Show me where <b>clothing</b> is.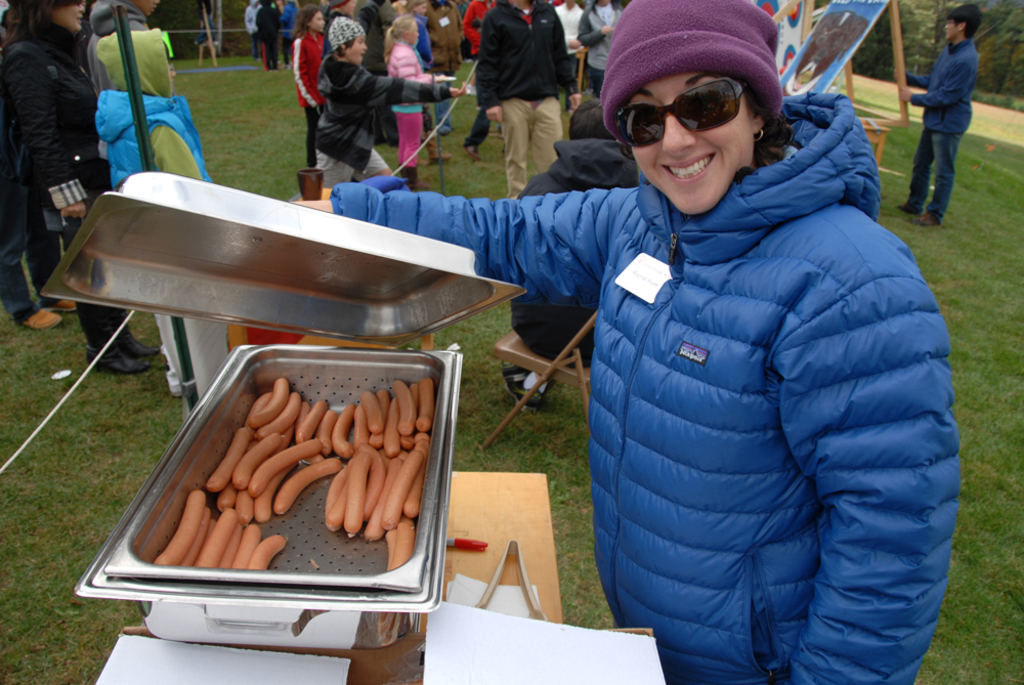
<b>clothing</b> is at [253,4,285,74].
